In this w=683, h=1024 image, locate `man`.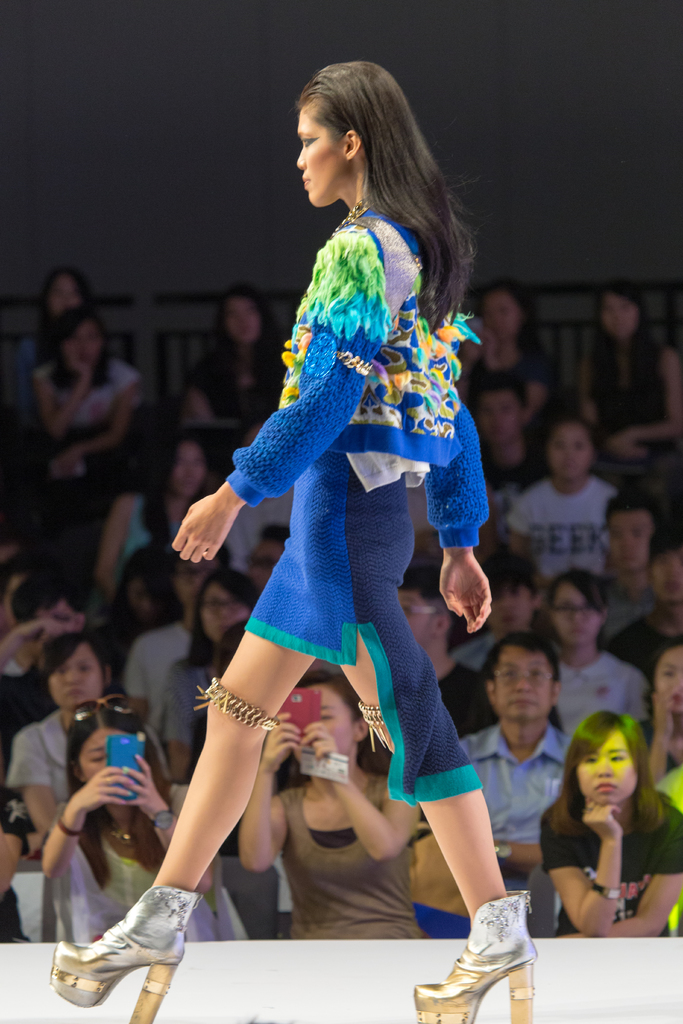
Bounding box: [465,359,535,529].
